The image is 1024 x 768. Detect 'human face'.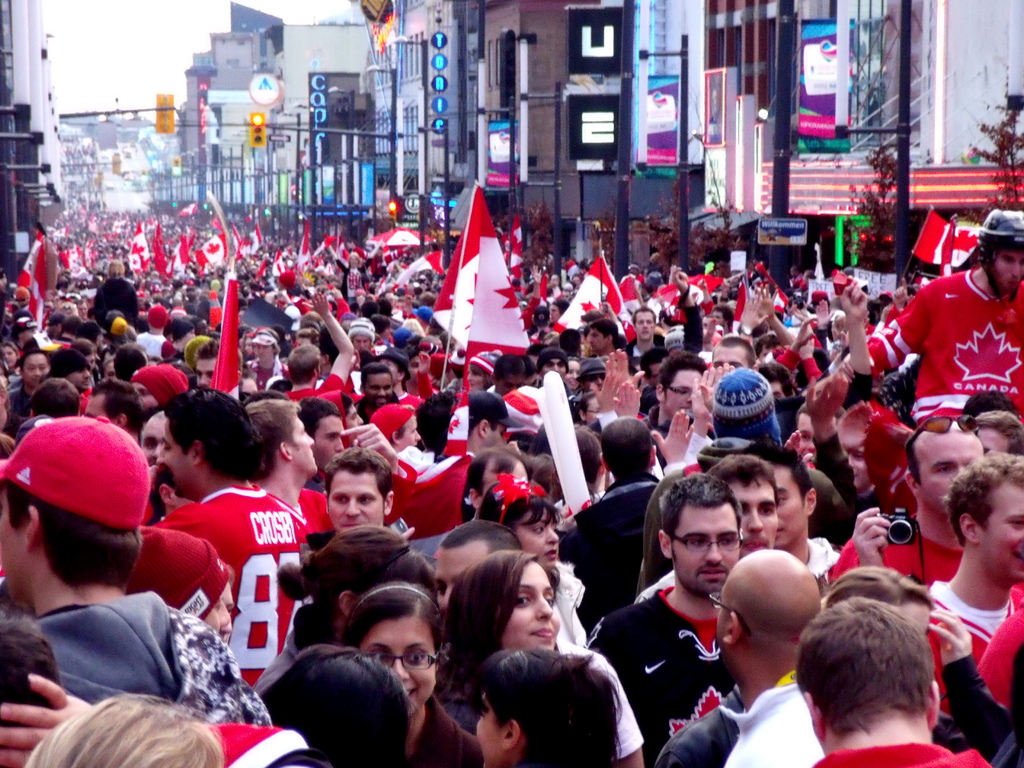
Detection: Rect(363, 369, 390, 403).
